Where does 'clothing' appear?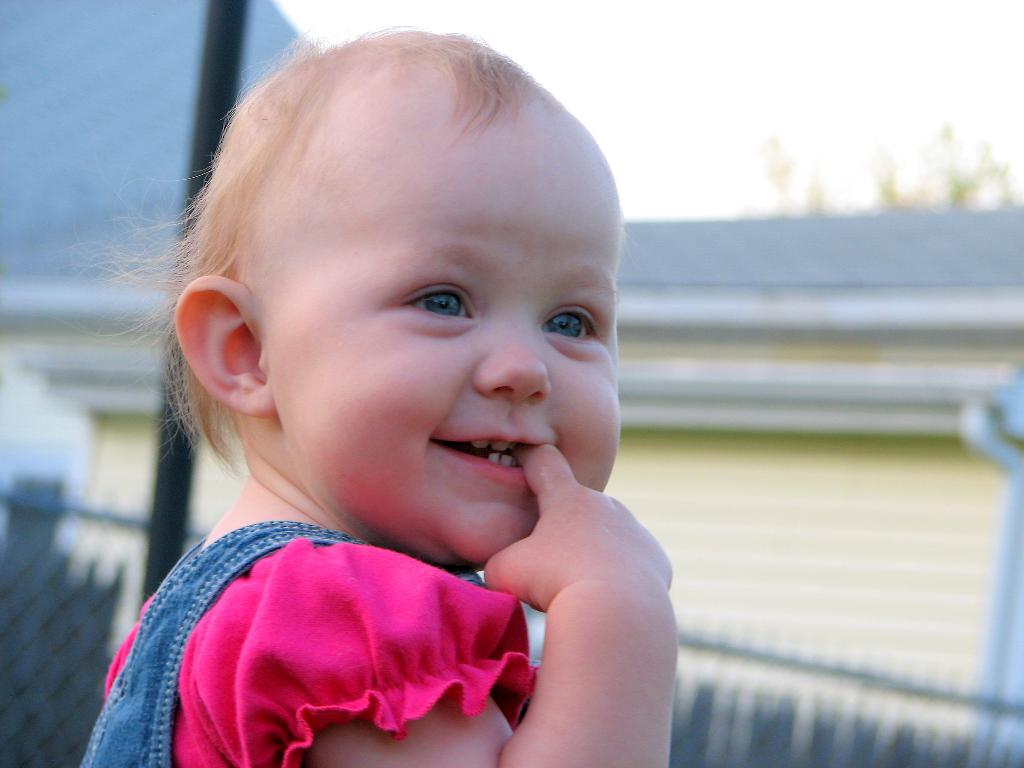
Appears at left=75, top=514, right=541, bottom=767.
